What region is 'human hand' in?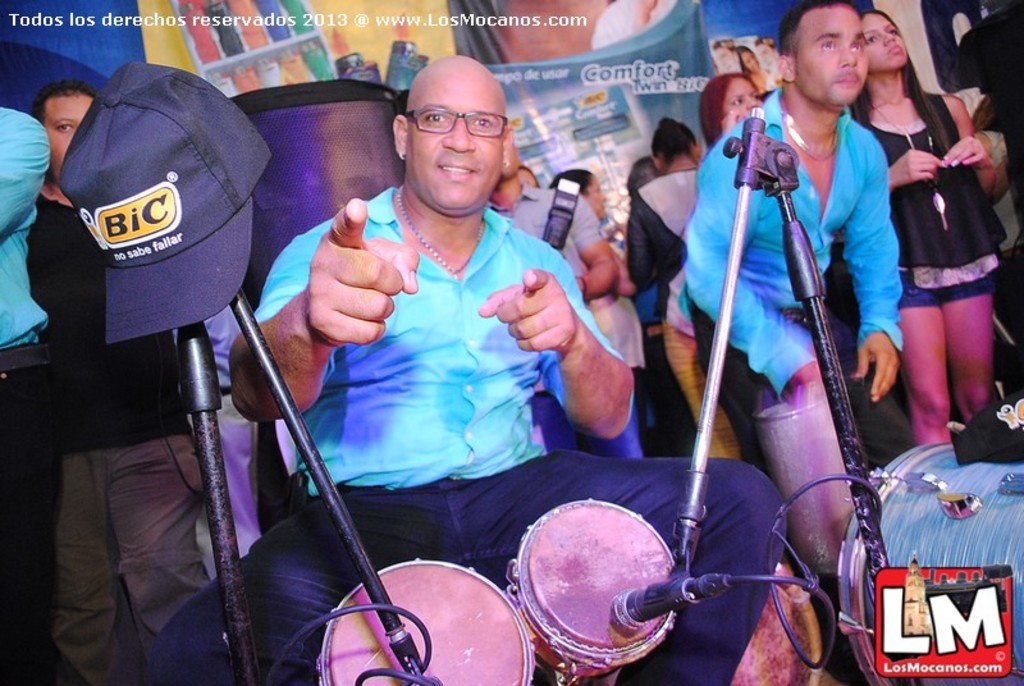
region(942, 137, 993, 164).
